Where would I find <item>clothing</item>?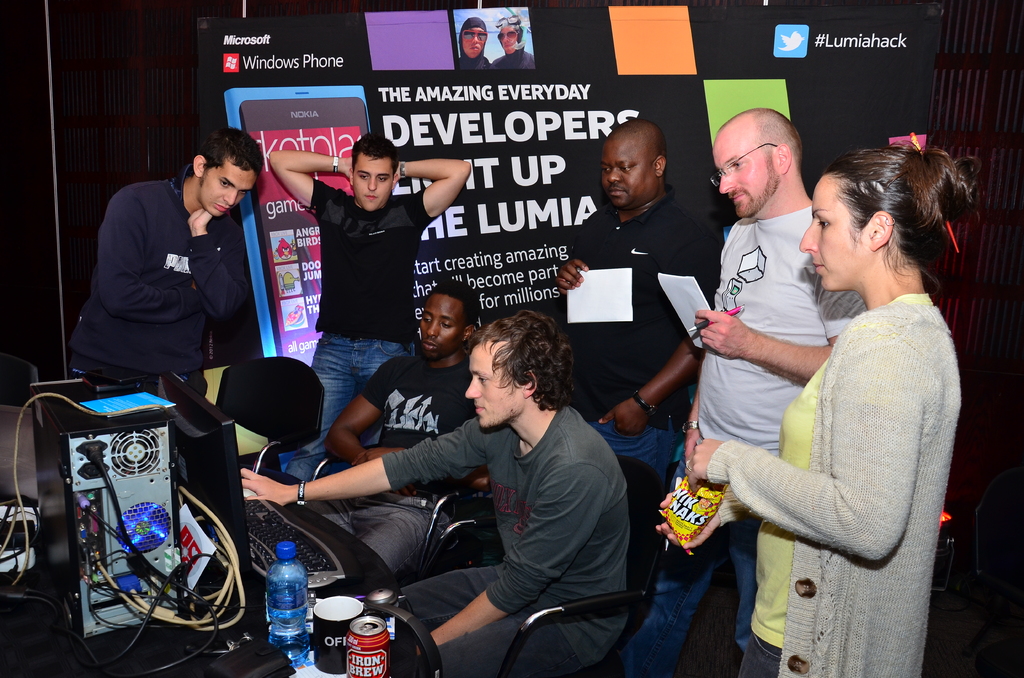
At pyautogui.locateOnScreen(295, 349, 474, 576).
